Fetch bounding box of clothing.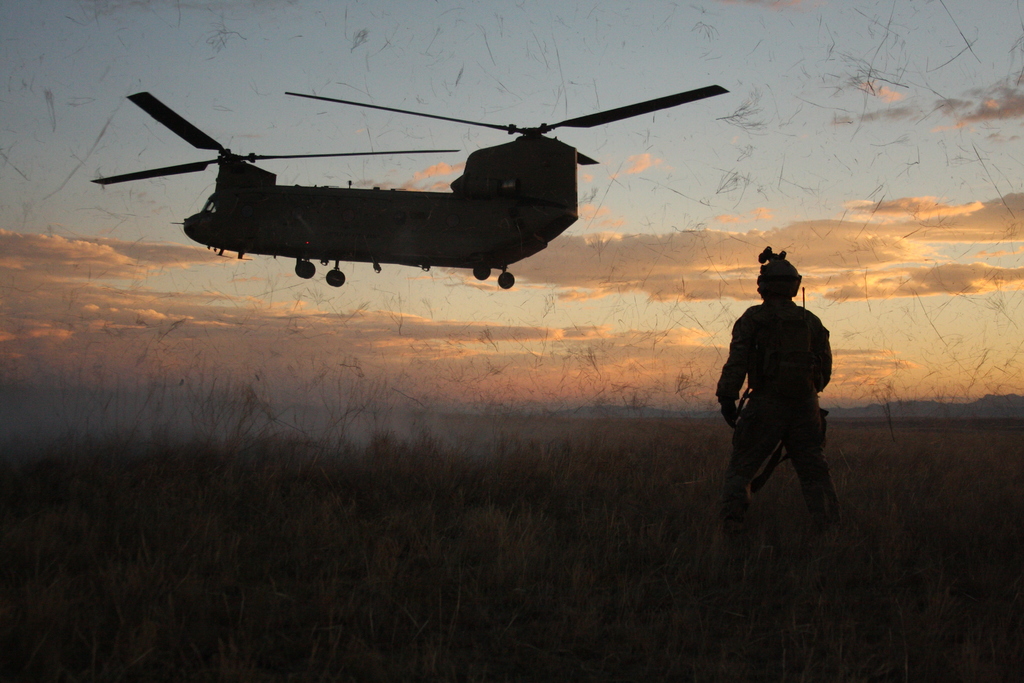
Bbox: BBox(713, 298, 842, 525).
